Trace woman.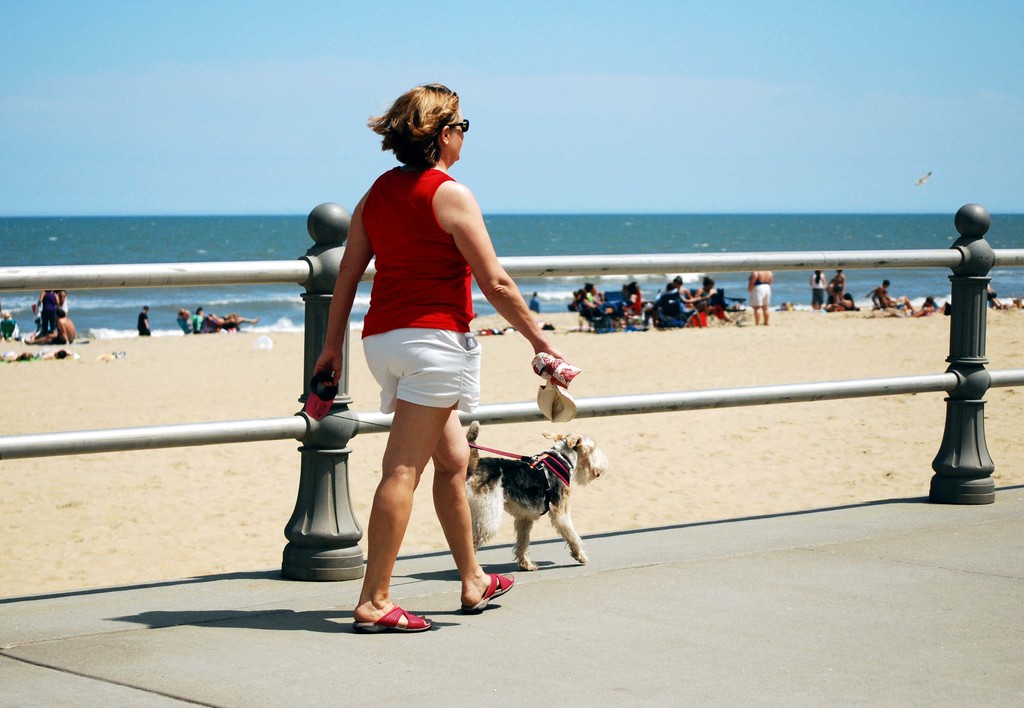
Traced to (746,269,772,324).
